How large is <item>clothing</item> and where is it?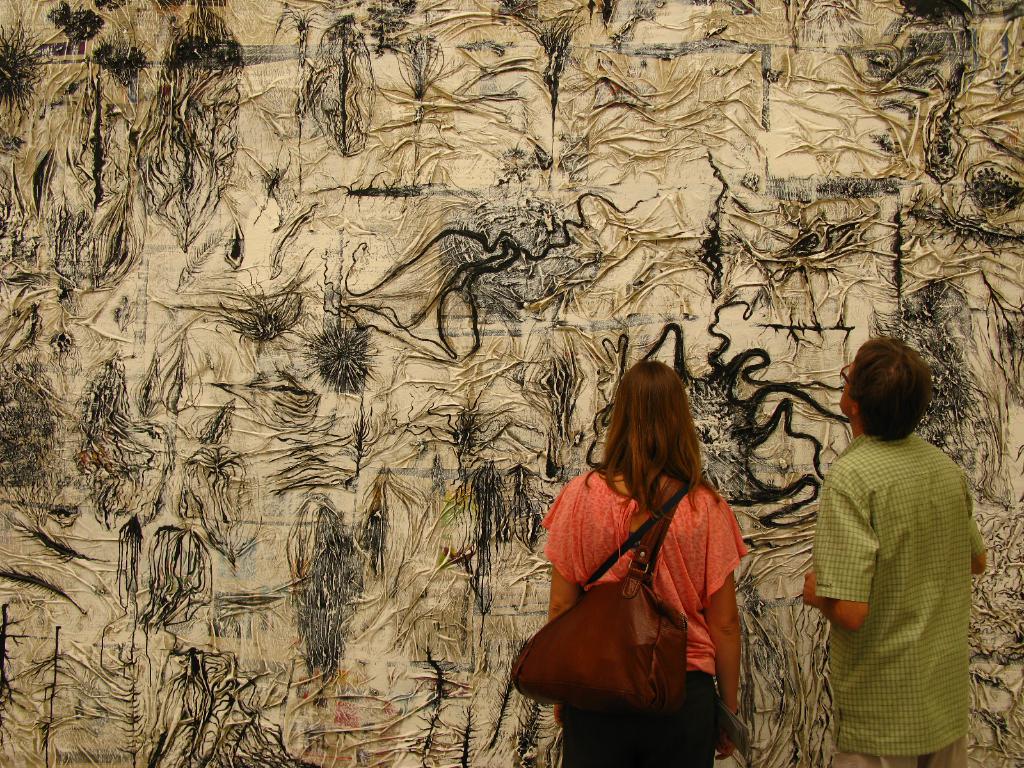
Bounding box: [813, 428, 968, 764].
